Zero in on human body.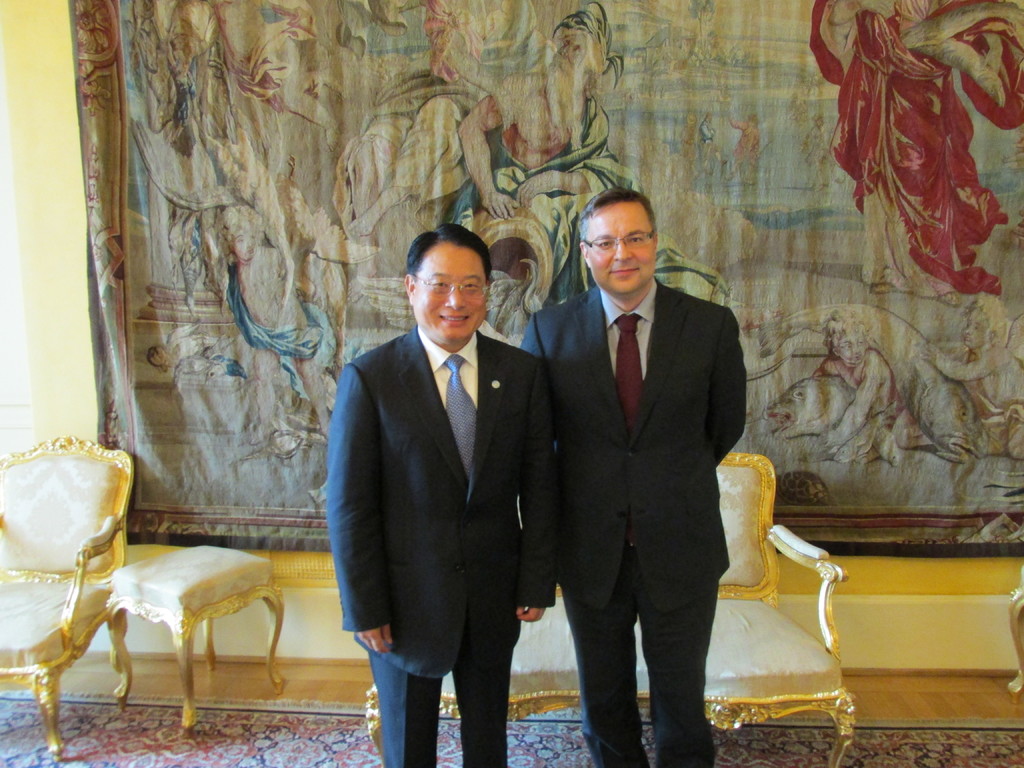
Zeroed in: {"left": 329, "top": 220, "right": 562, "bottom": 767}.
